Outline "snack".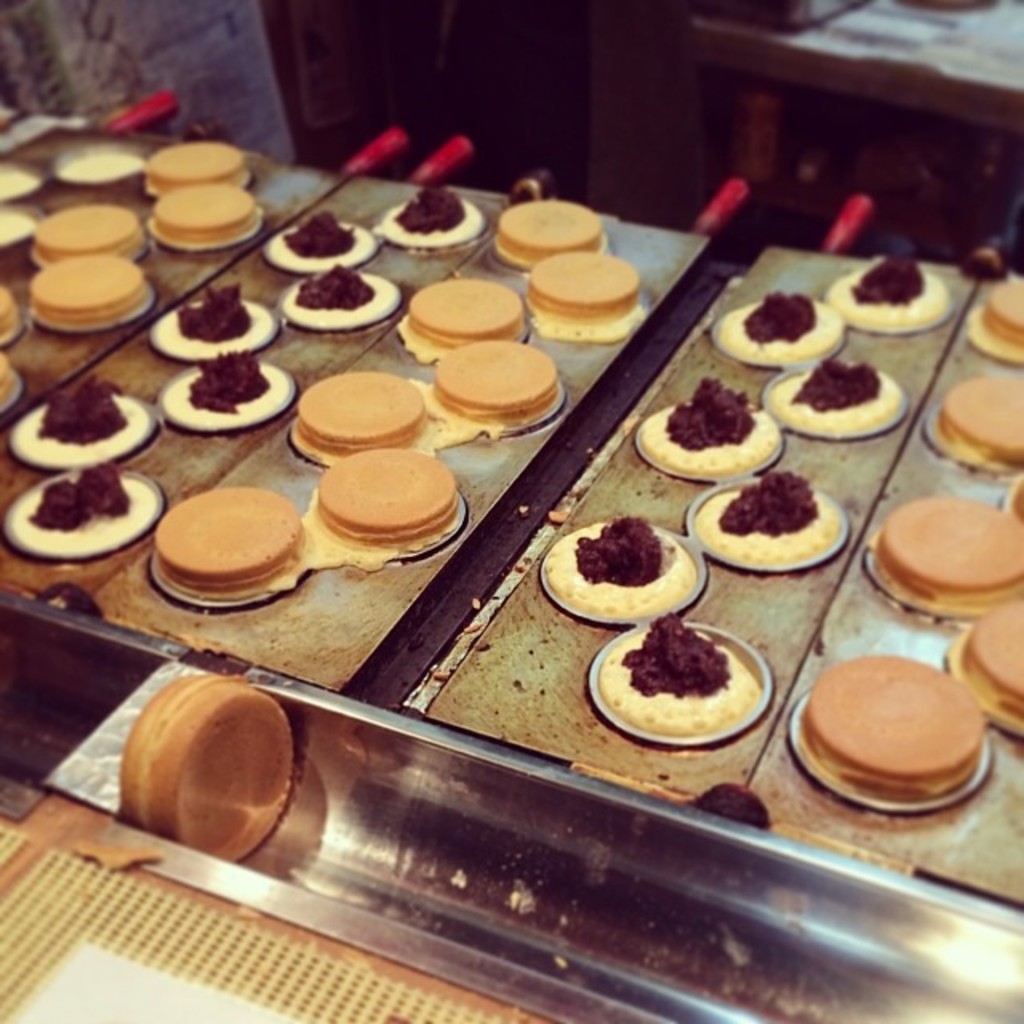
Outline: 539 518 701 618.
